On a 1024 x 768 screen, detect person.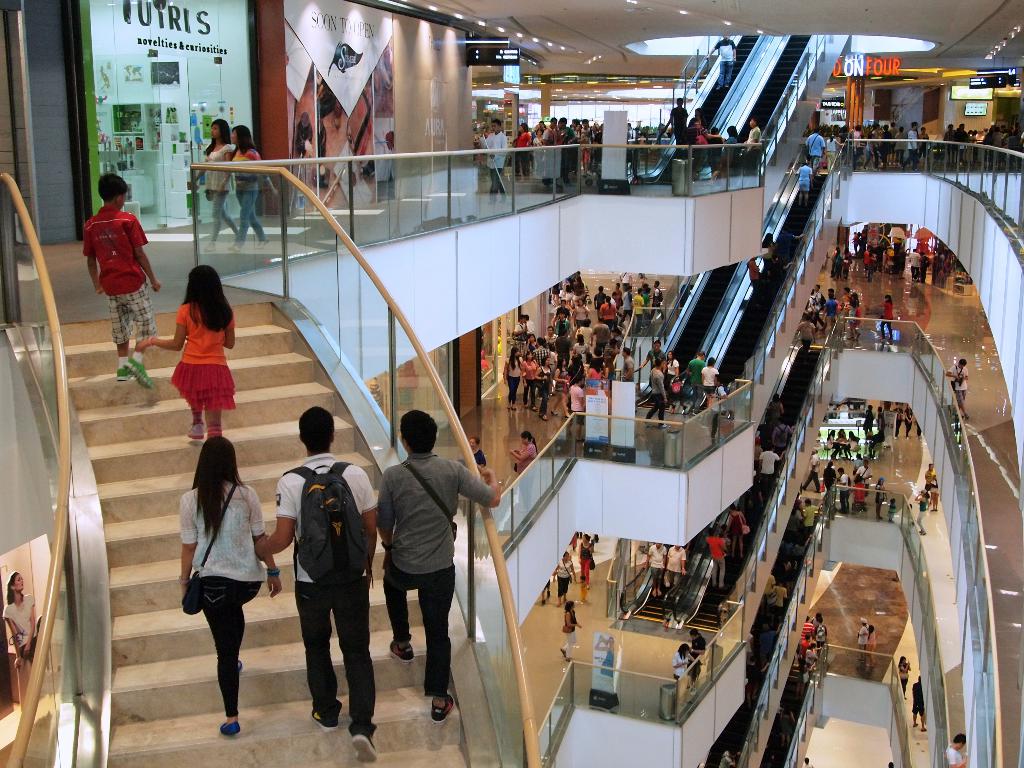
<region>198, 120, 235, 257</region>.
